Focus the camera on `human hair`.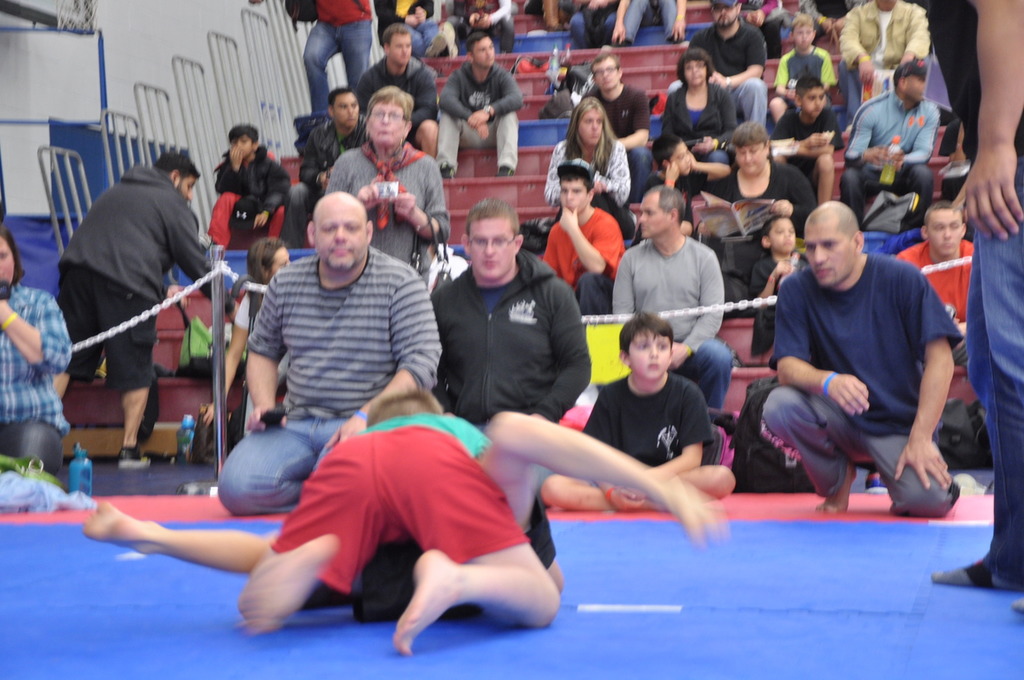
Focus region: (x1=366, y1=87, x2=422, y2=120).
